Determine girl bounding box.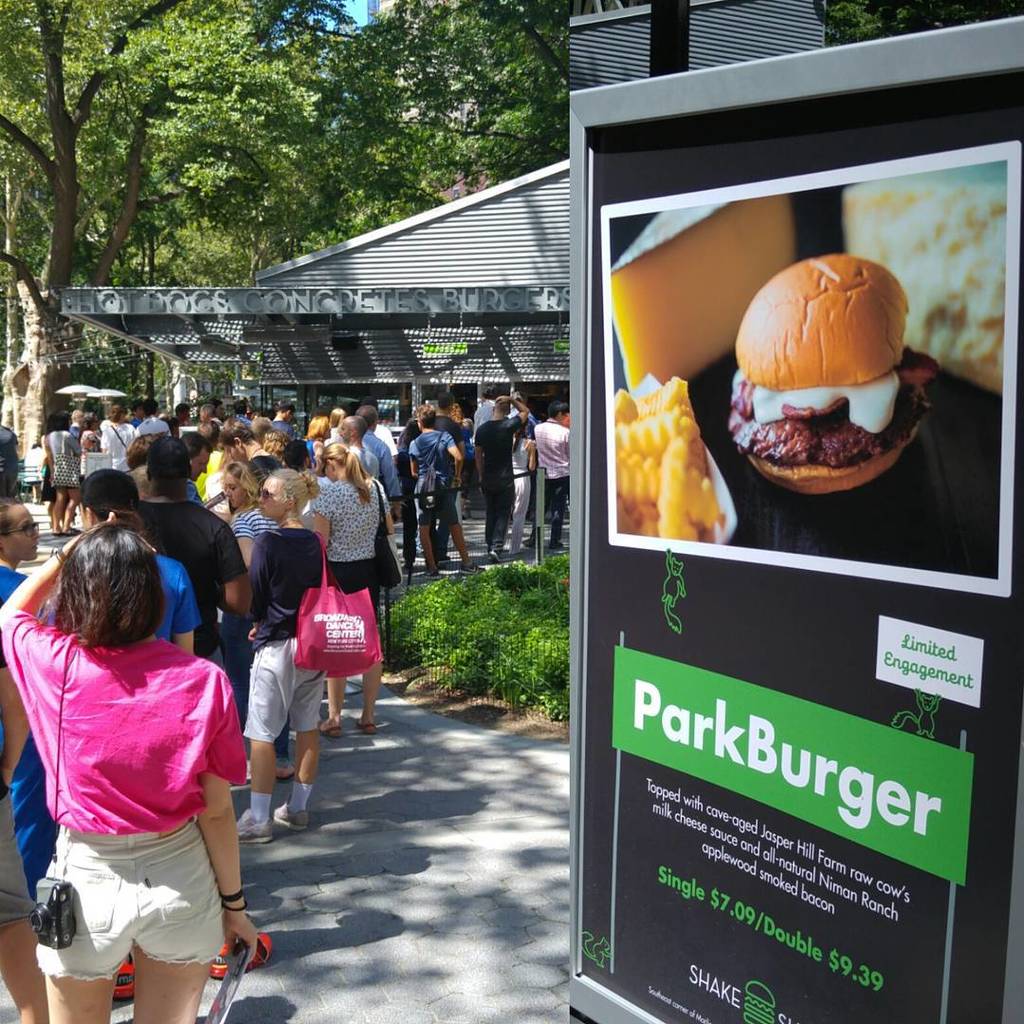
Determined: {"x1": 220, "y1": 460, "x2": 287, "y2": 560}.
